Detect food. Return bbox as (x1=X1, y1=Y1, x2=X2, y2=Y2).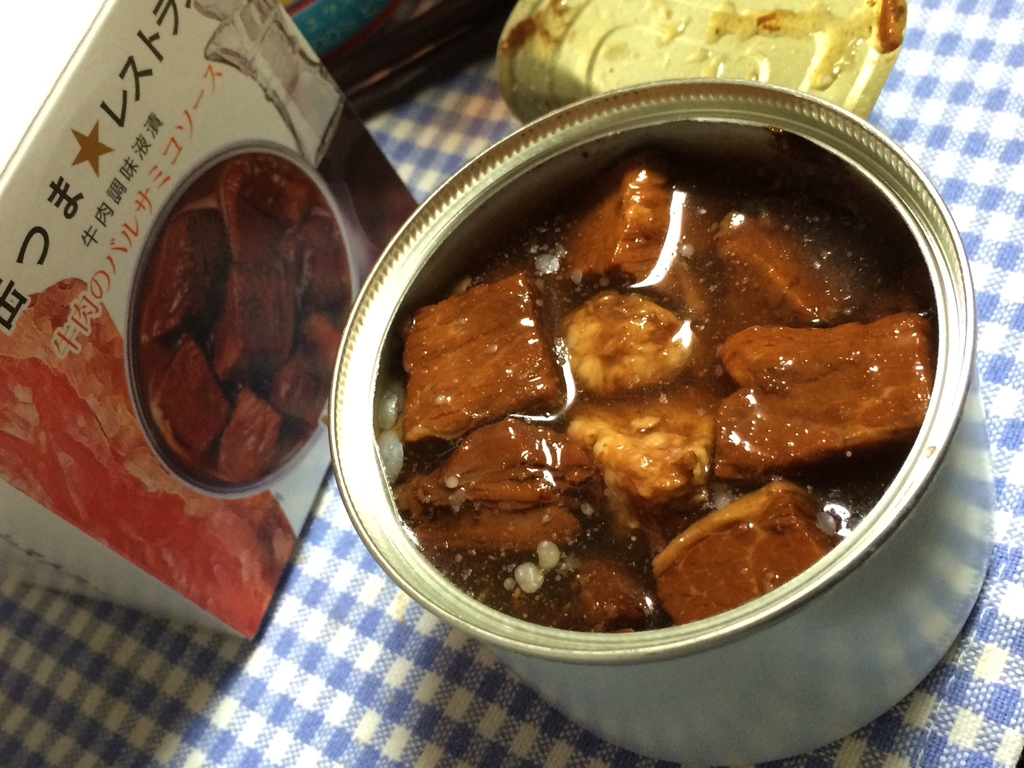
(x1=384, y1=108, x2=946, y2=660).
